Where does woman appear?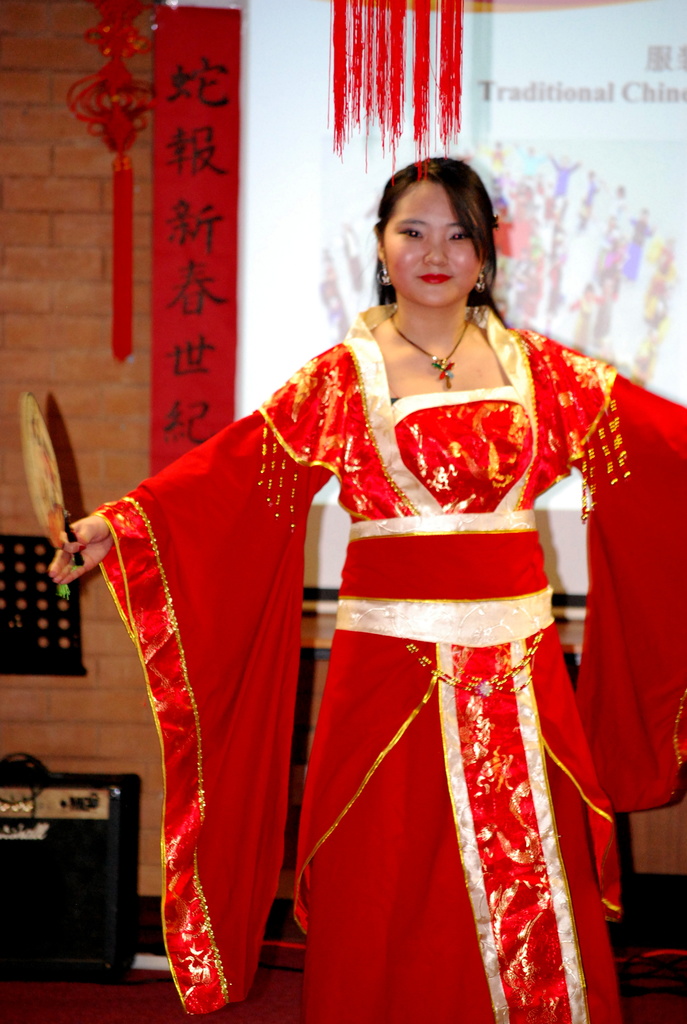
Appears at 49, 156, 686, 1023.
